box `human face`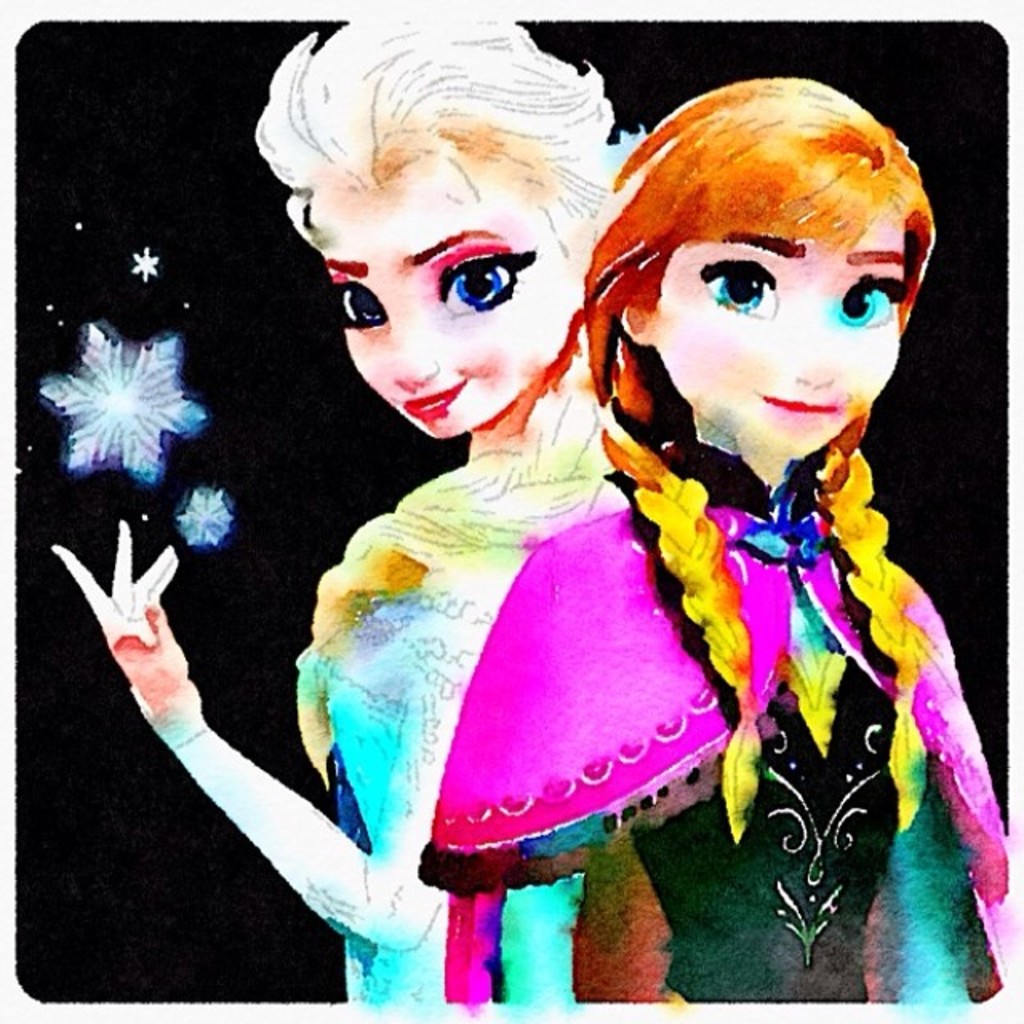
l=294, t=146, r=590, b=434
